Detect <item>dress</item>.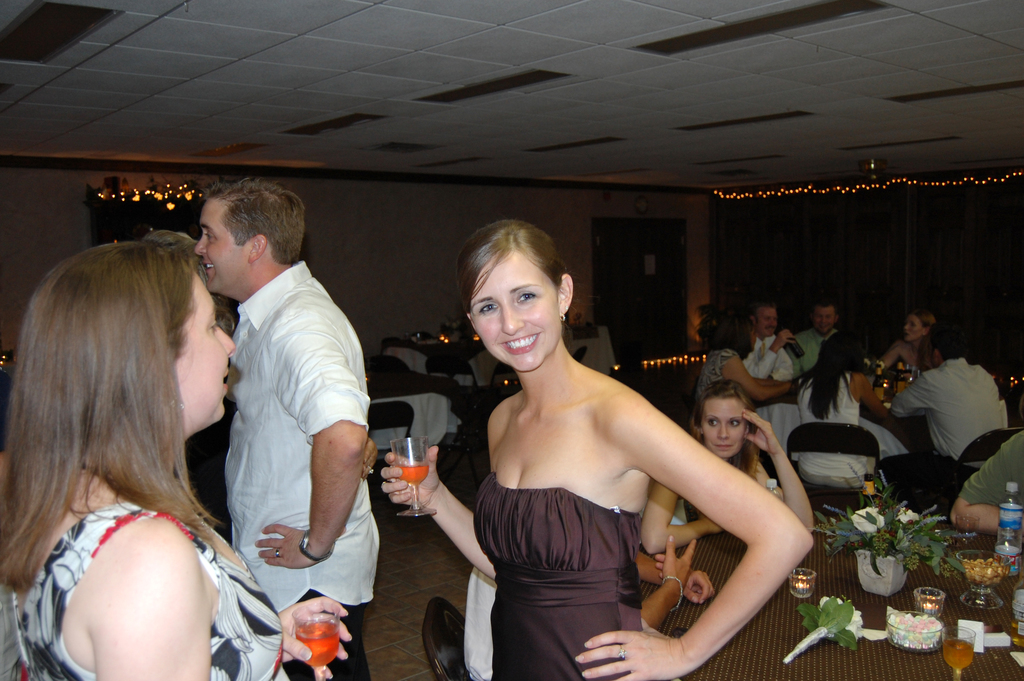
Detected at [x1=476, y1=470, x2=646, y2=680].
